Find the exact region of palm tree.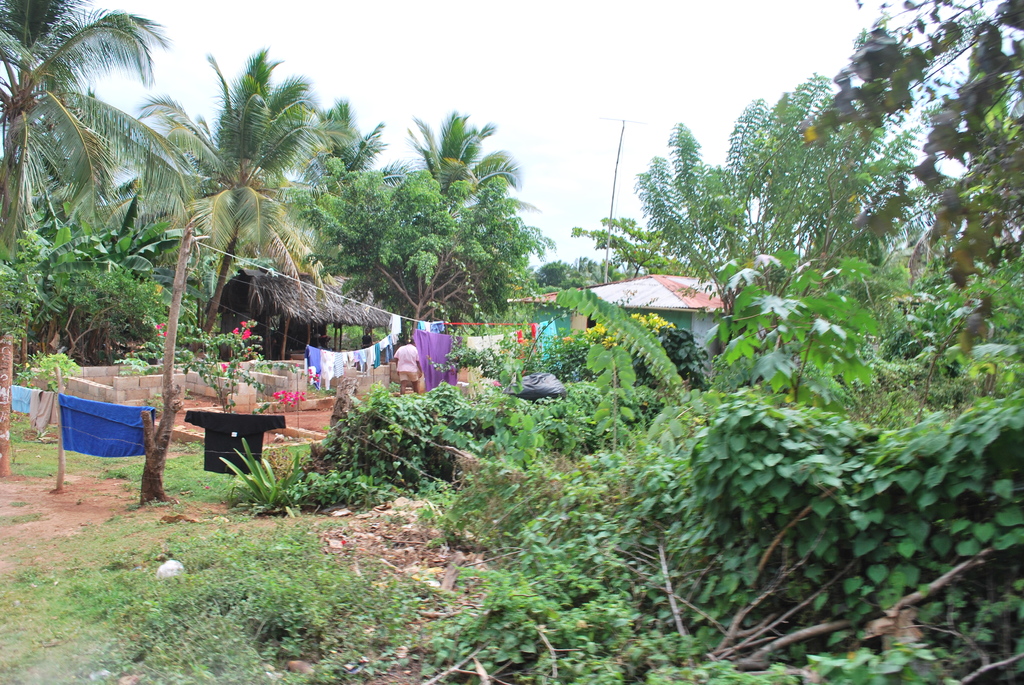
Exact region: l=0, t=0, r=170, b=320.
